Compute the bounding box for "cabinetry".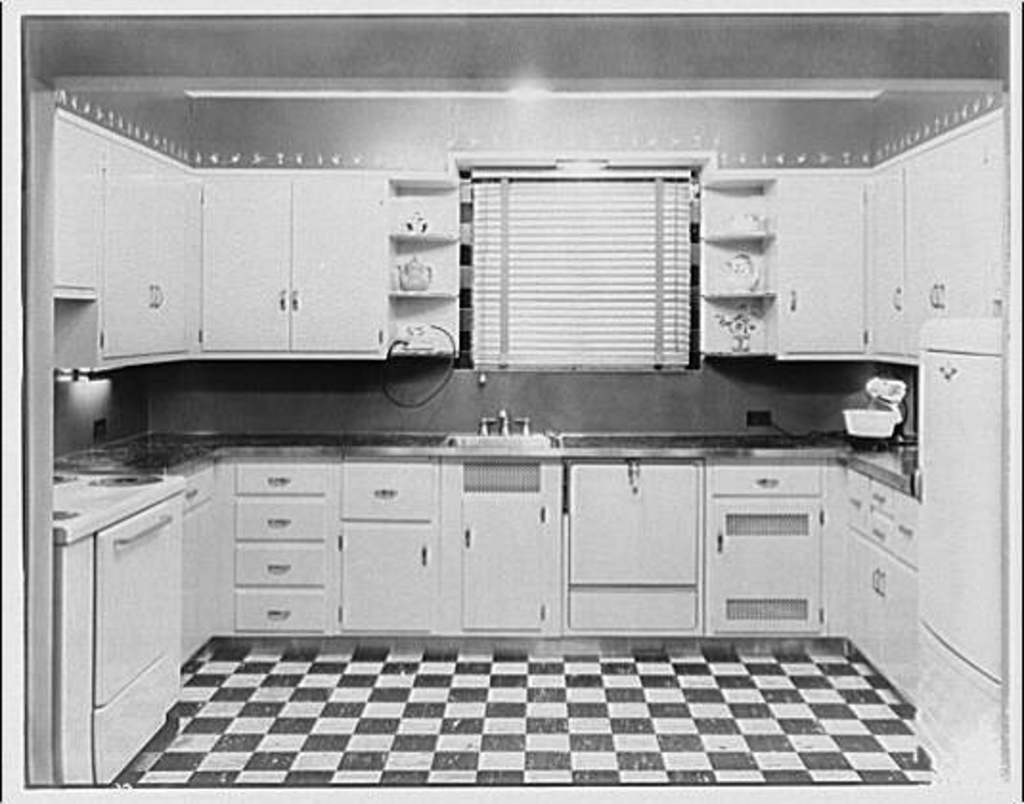
<bbox>697, 459, 842, 647</bbox>.
